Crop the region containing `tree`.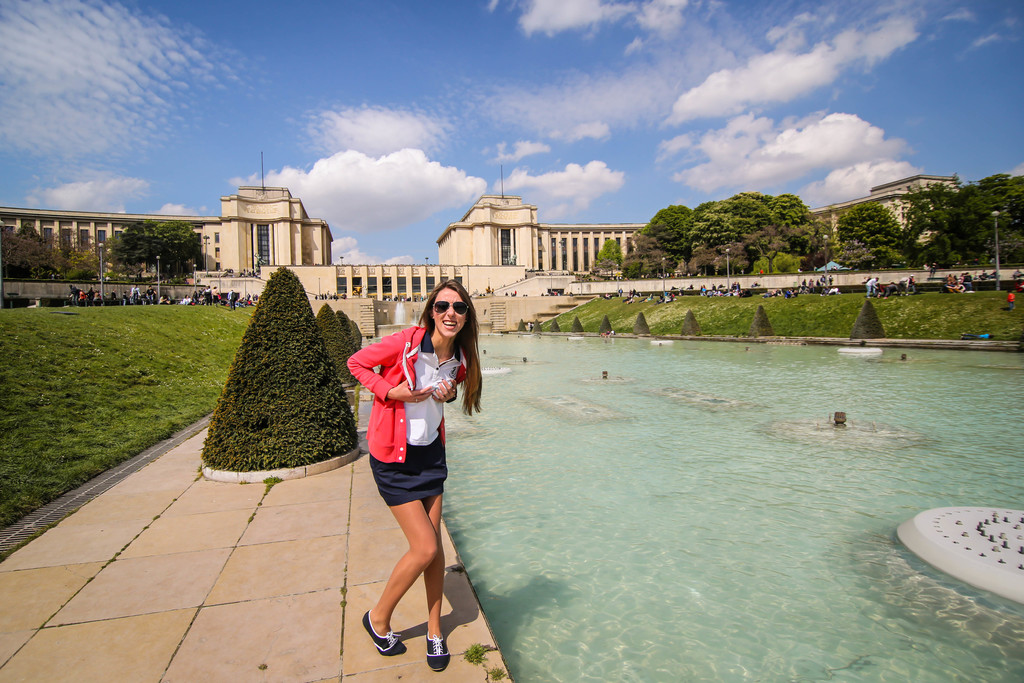
Crop region: bbox=(615, 231, 661, 283).
